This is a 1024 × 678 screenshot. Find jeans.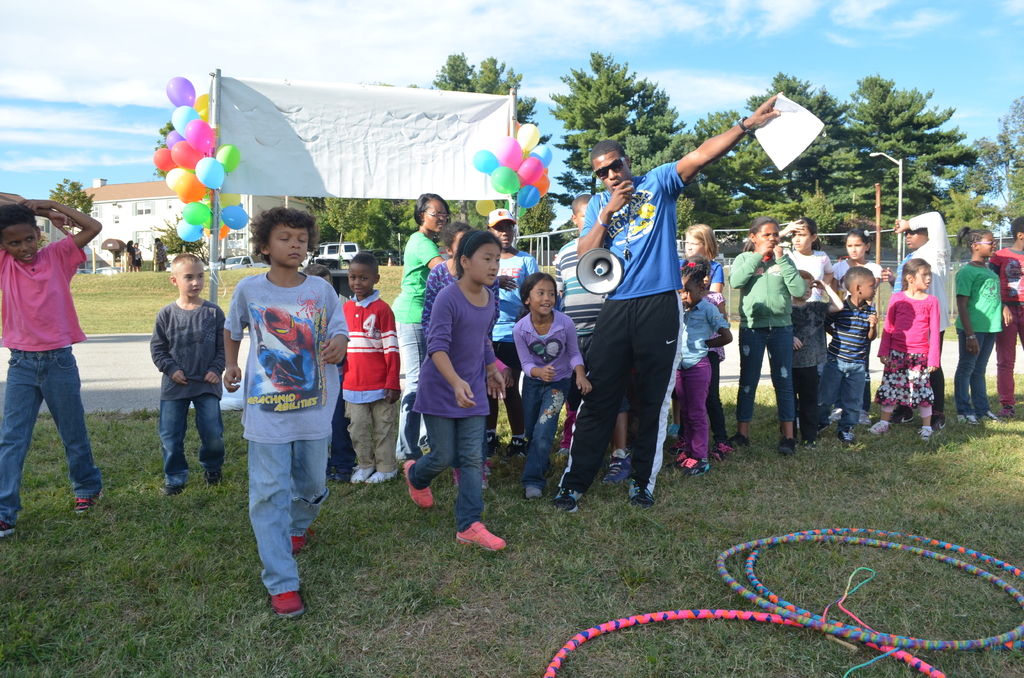
Bounding box: (x1=159, y1=402, x2=222, y2=487).
